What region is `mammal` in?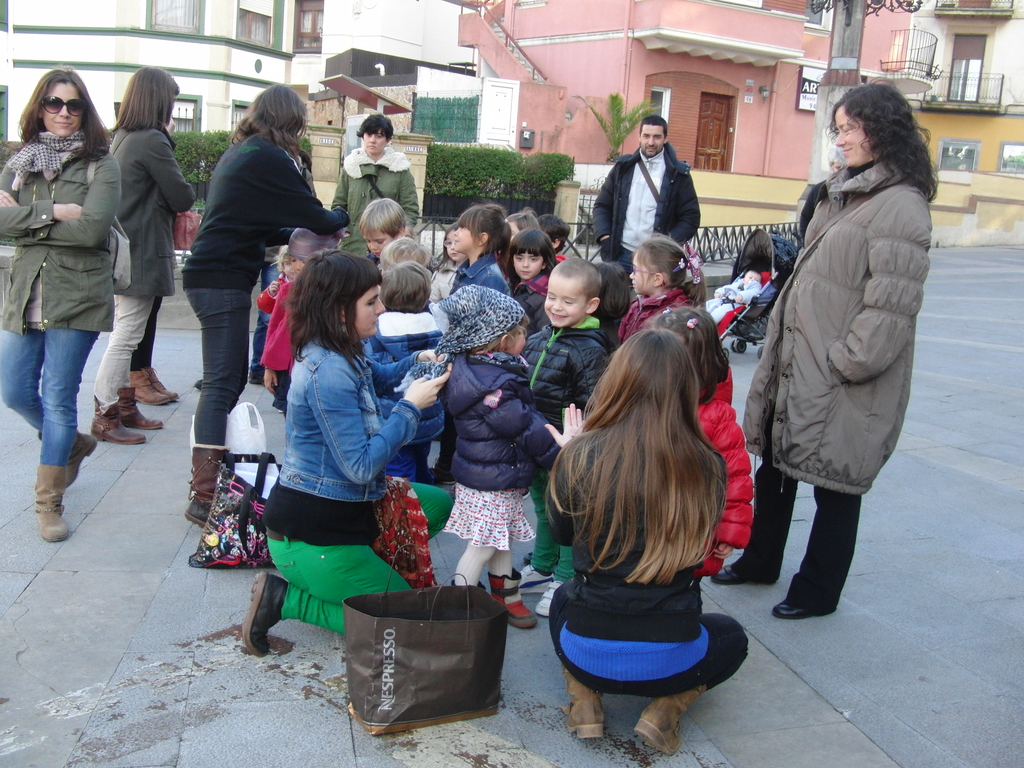
box=[502, 227, 559, 316].
